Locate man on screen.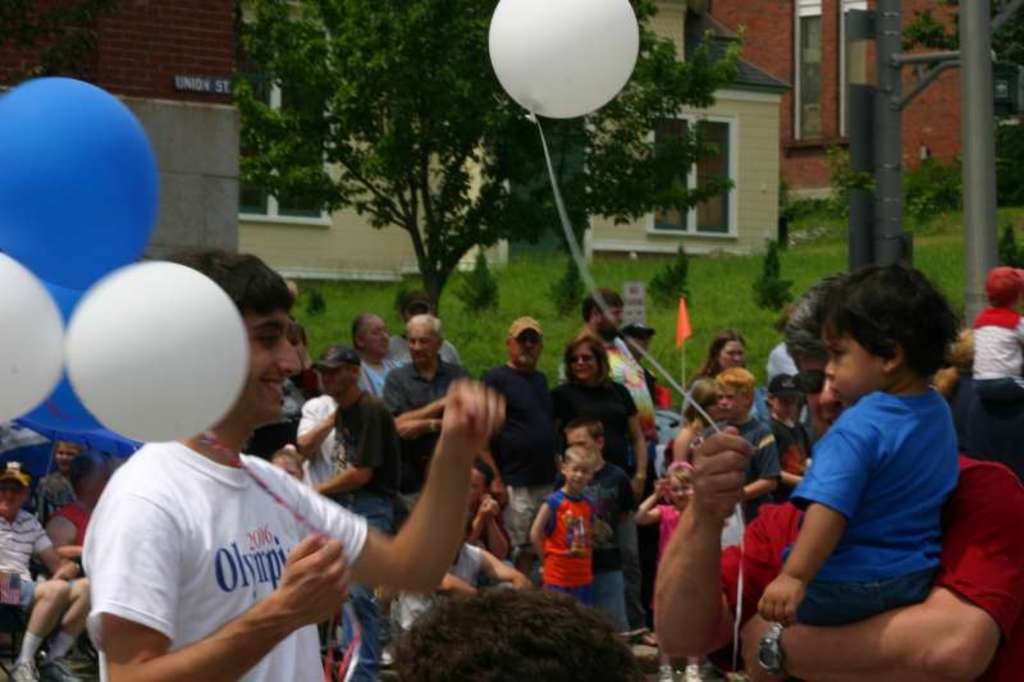
On screen at [left=570, top=288, right=666, bottom=607].
